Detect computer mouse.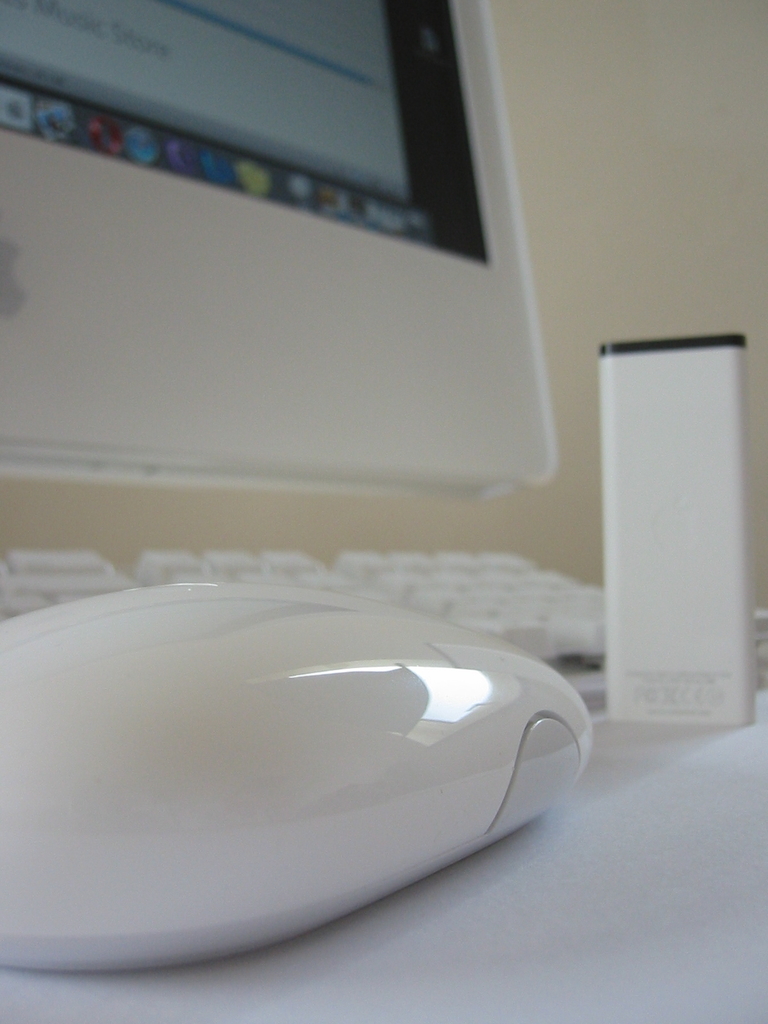
Detected at box(0, 574, 595, 972).
